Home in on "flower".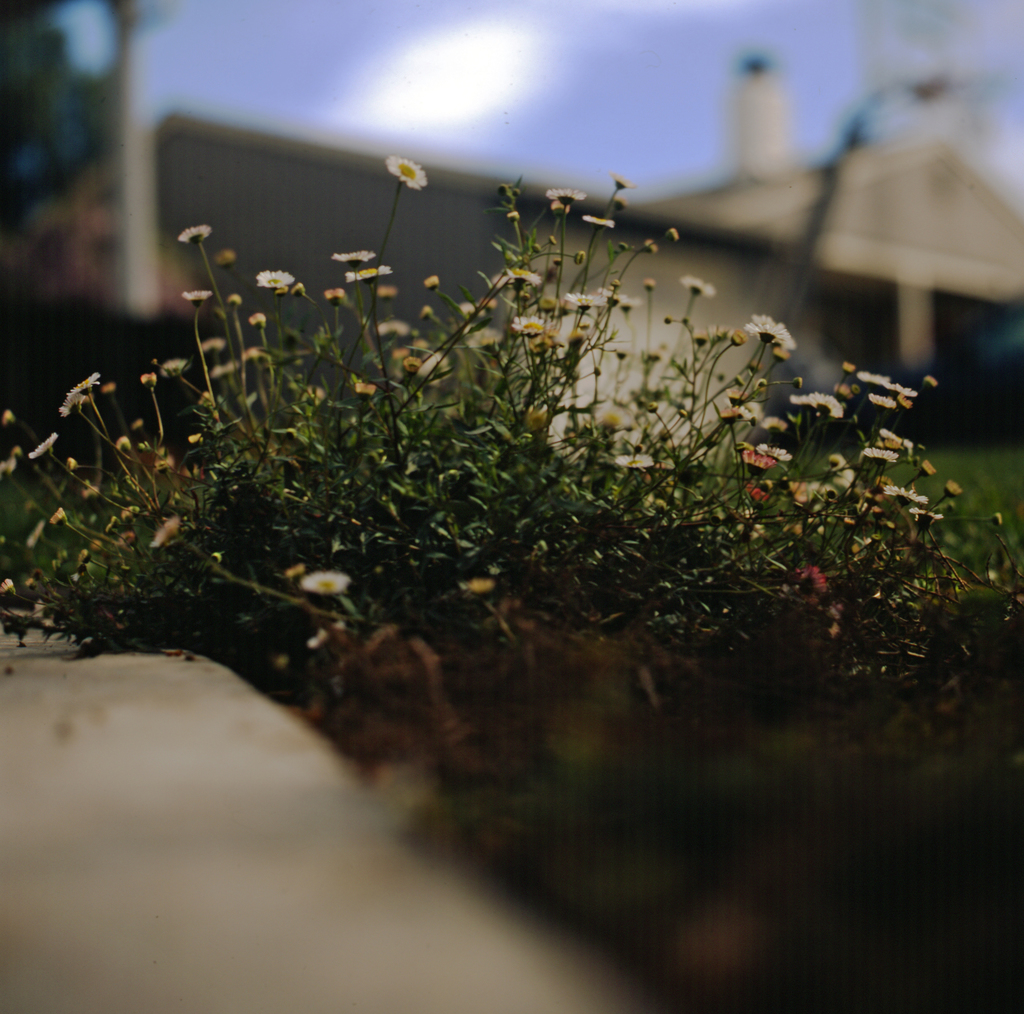
Homed in at Rect(253, 272, 293, 291).
